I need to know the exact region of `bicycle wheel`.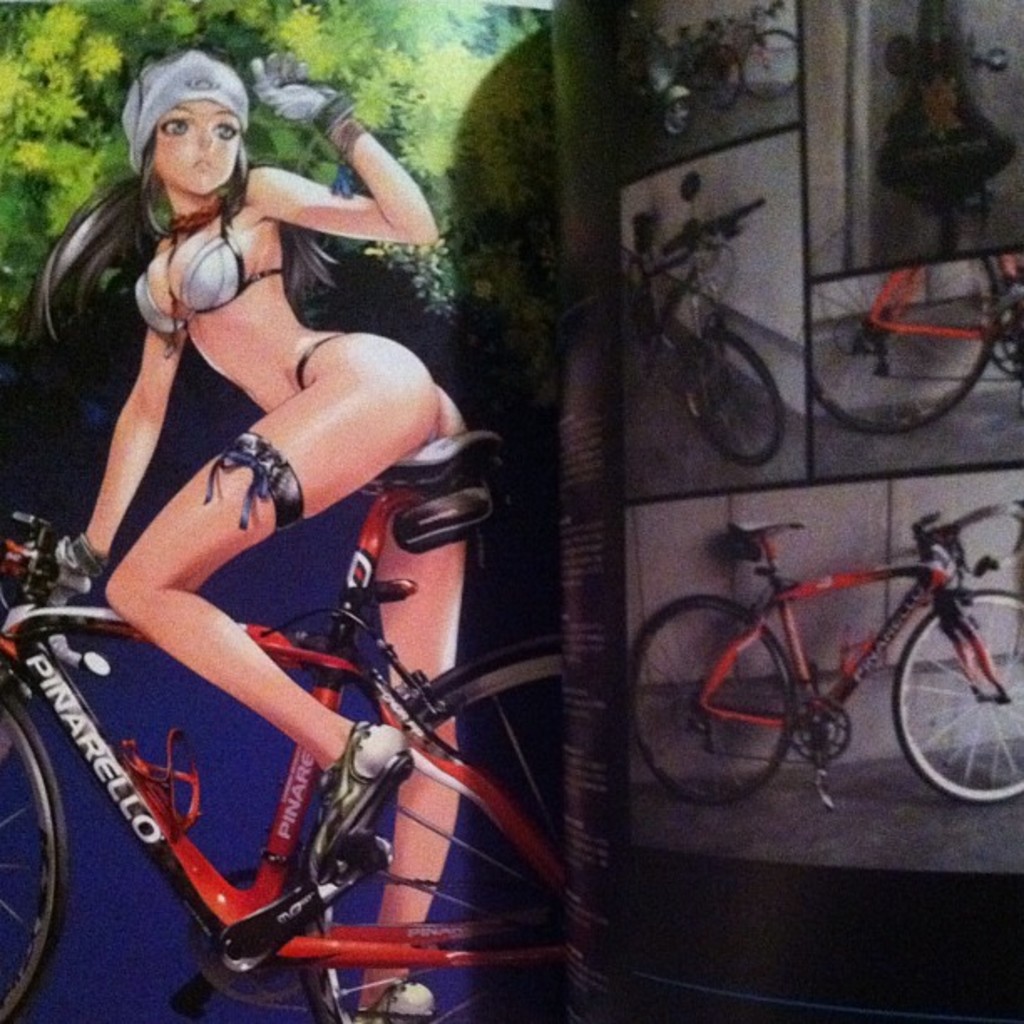
Region: bbox(893, 592, 1022, 808).
